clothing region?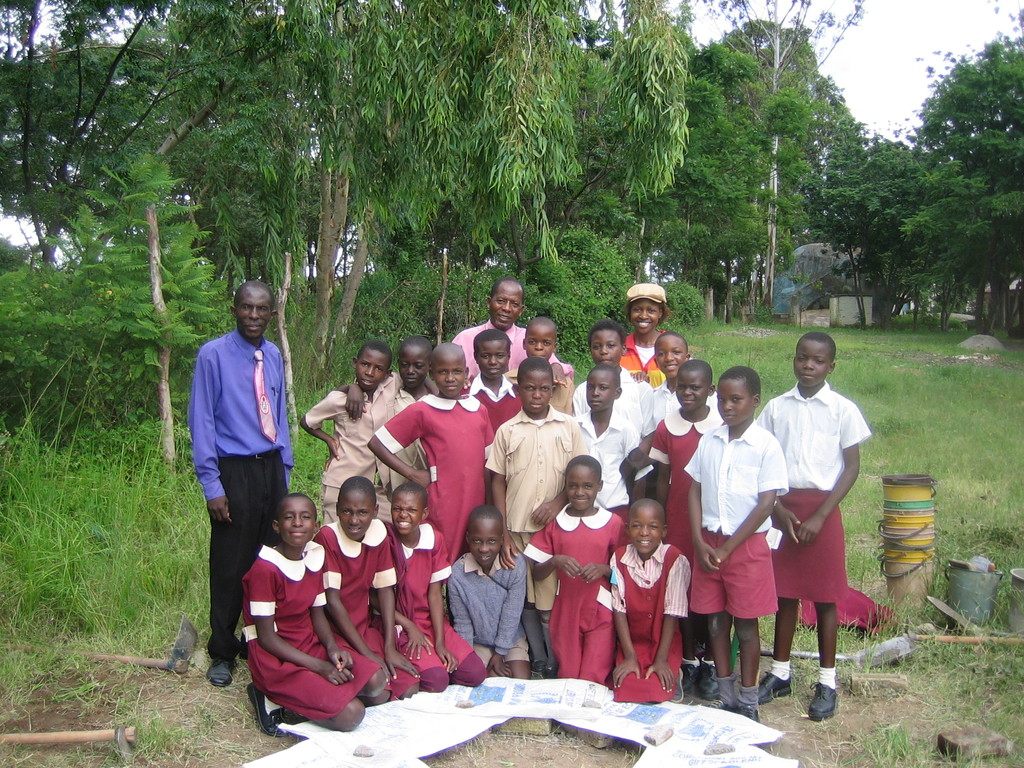
(527, 499, 639, 700)
